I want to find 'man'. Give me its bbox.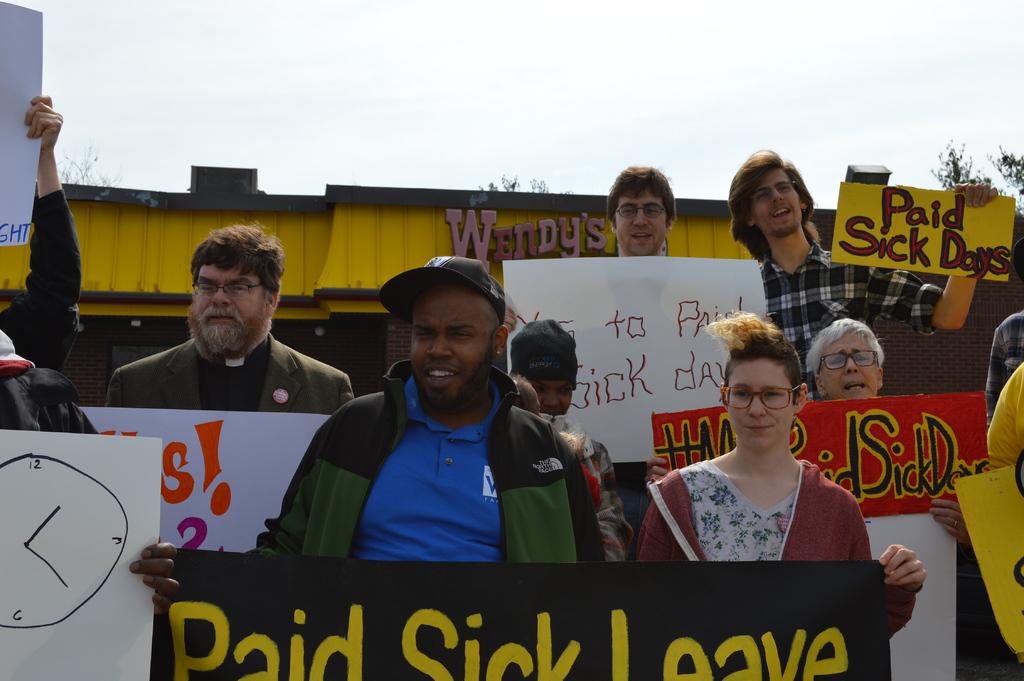
<bbox>628, 318, 942, 680</bbox>.
